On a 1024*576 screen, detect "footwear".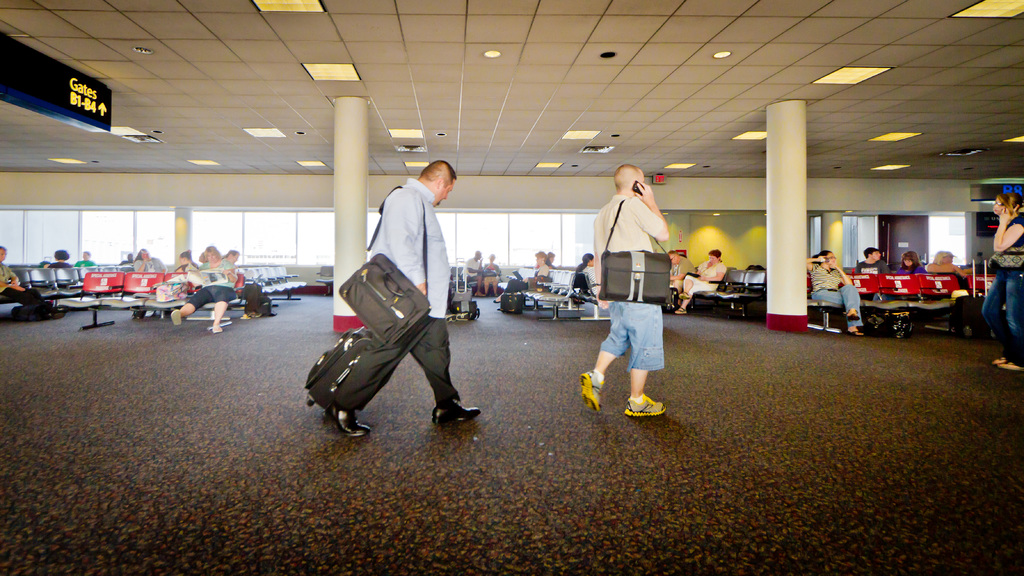
675,292,696,297.
